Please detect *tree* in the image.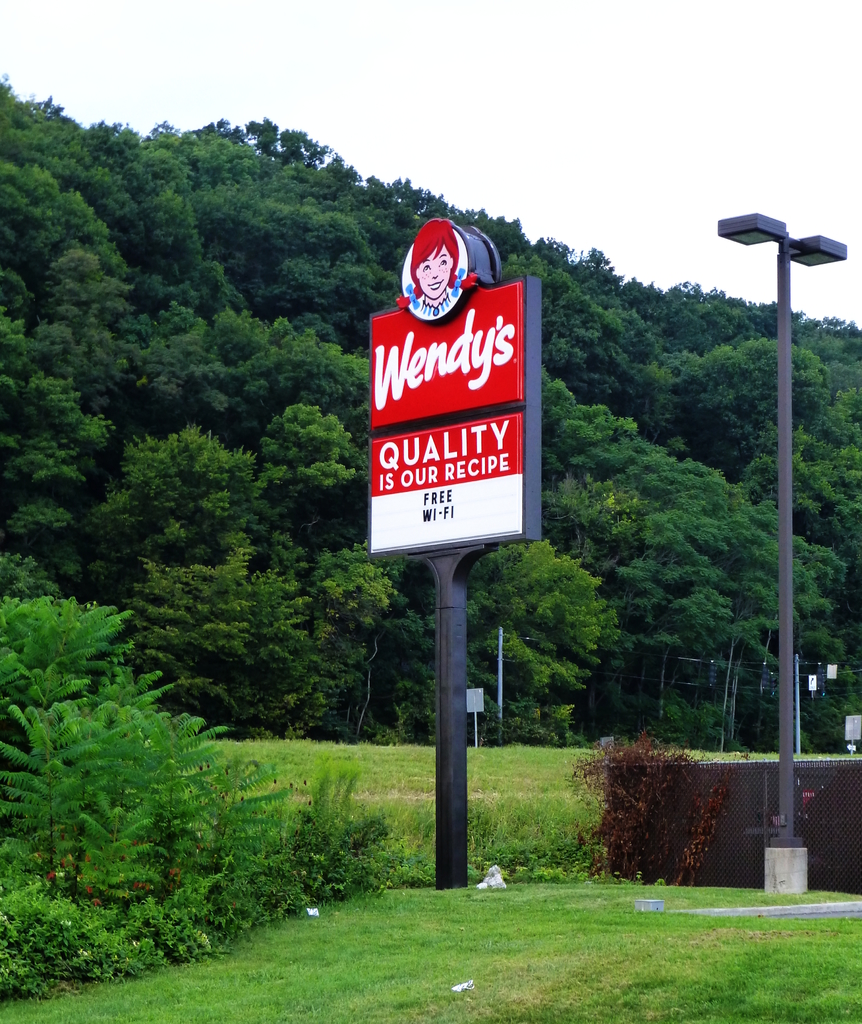
detection(0, 605, 129, 708).
